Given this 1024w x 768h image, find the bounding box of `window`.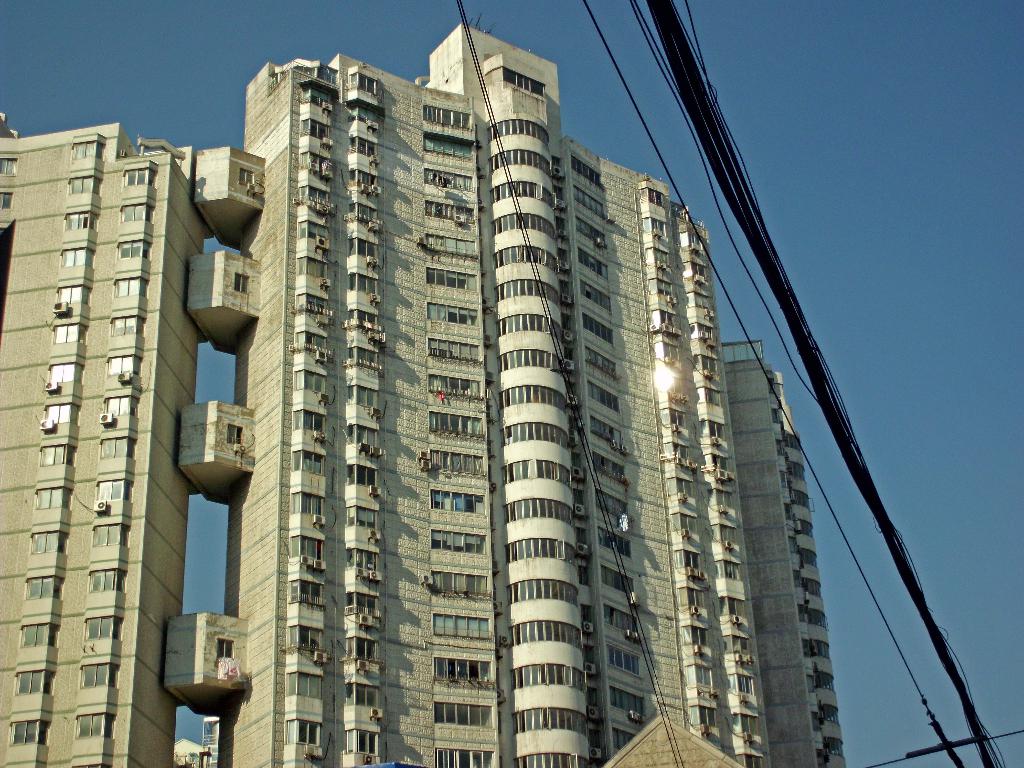
{"x1": 427, "y1": 202, "x2": 475, "y2": 225}.
